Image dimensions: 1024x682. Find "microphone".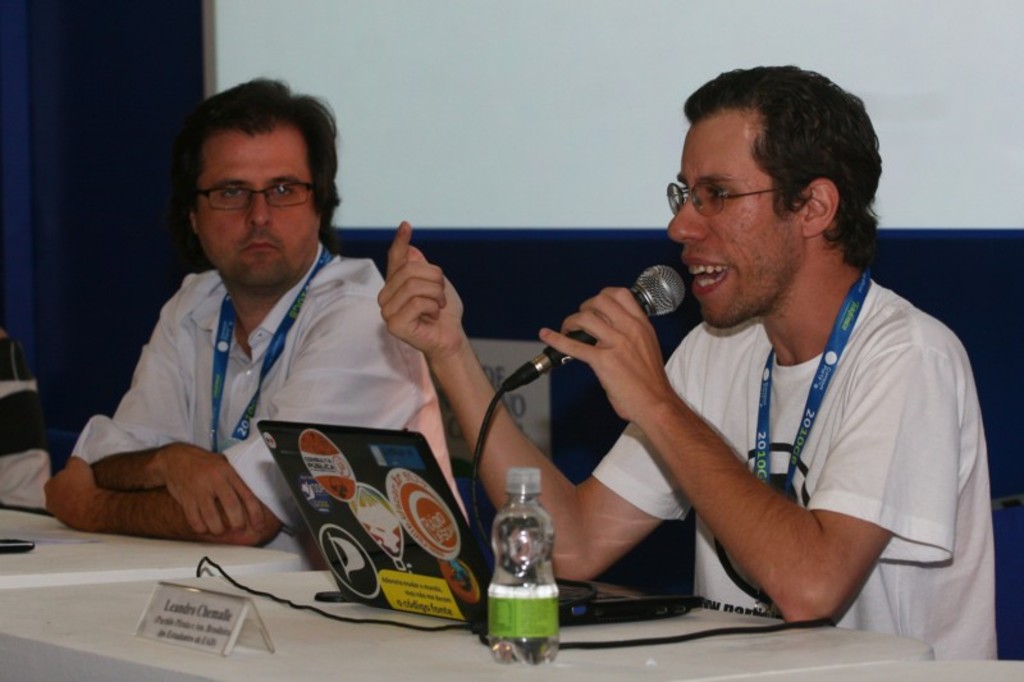
(x1=529, y1=265, x2=687, y2=375).
